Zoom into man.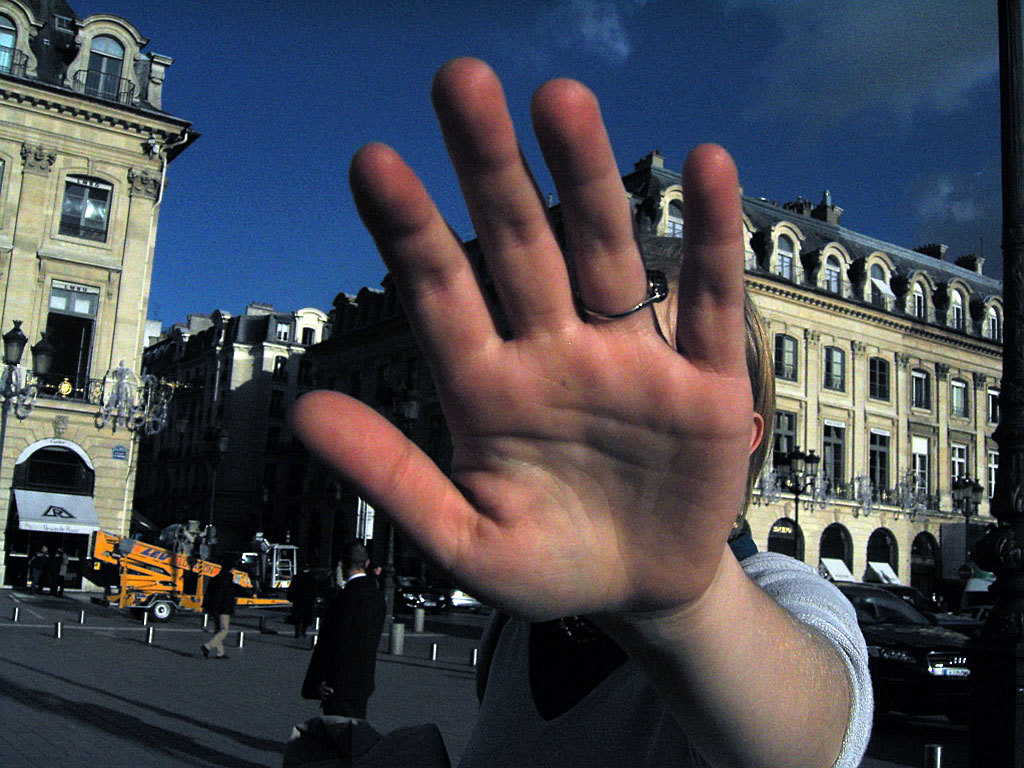
Zoom target: {"x1": 303, "y1": 542, "x2": 384, "y2": 720}.
